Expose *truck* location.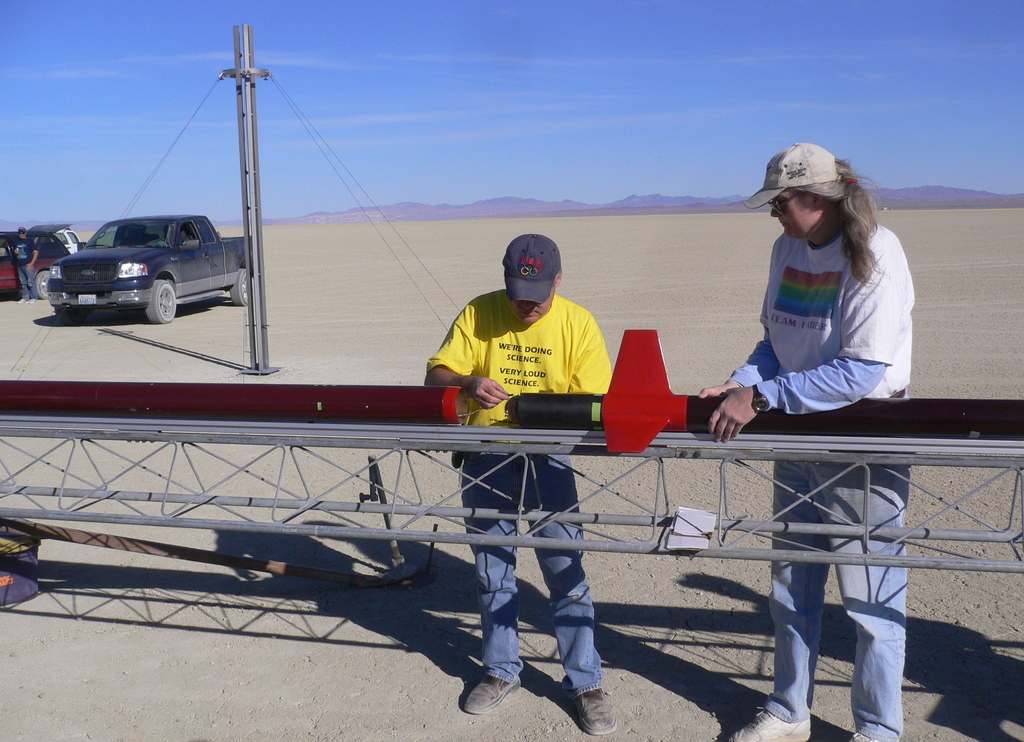
Exposed at 35:211:248:322.
